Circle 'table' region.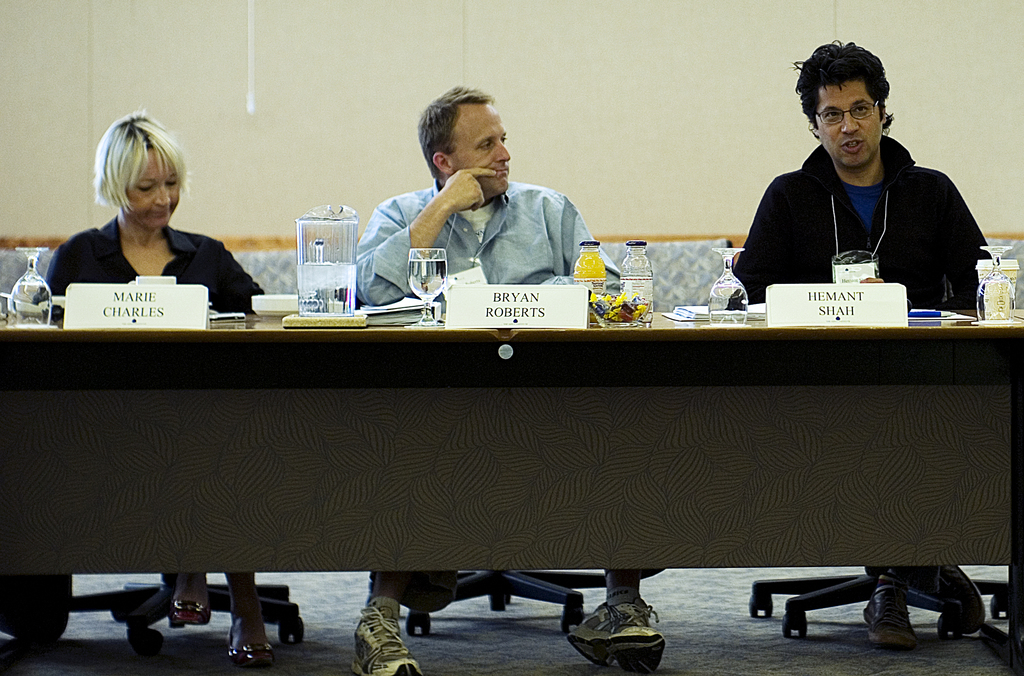
Region: {"left": 34, "top": 233, "right": 972, "bottom": 668}.
